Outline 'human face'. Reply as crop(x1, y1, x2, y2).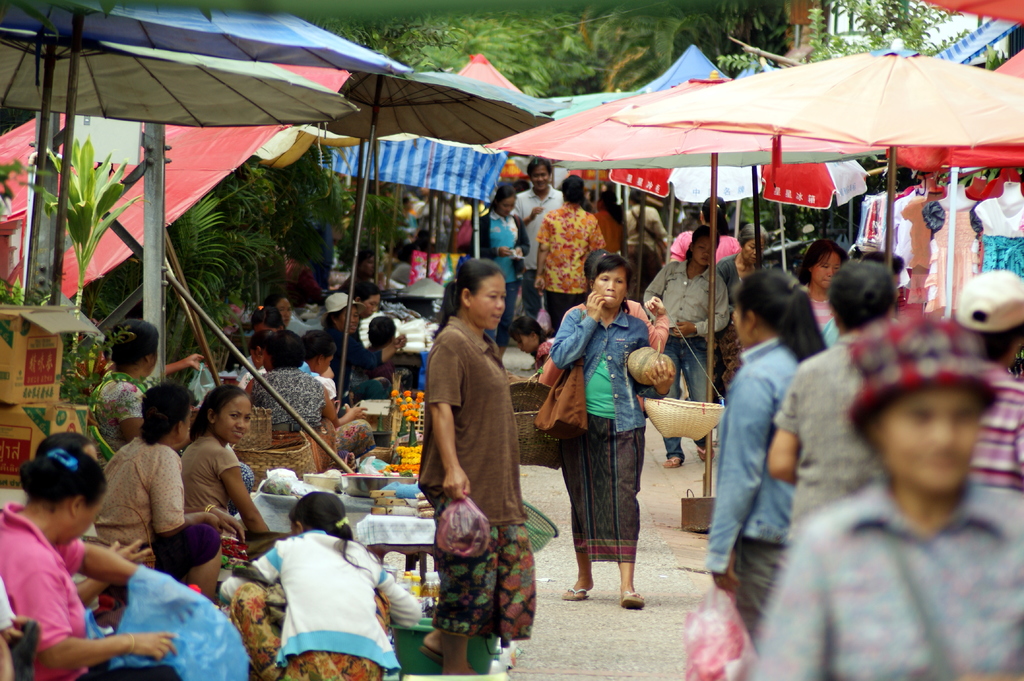
crop(275, 296, 291, 329).
